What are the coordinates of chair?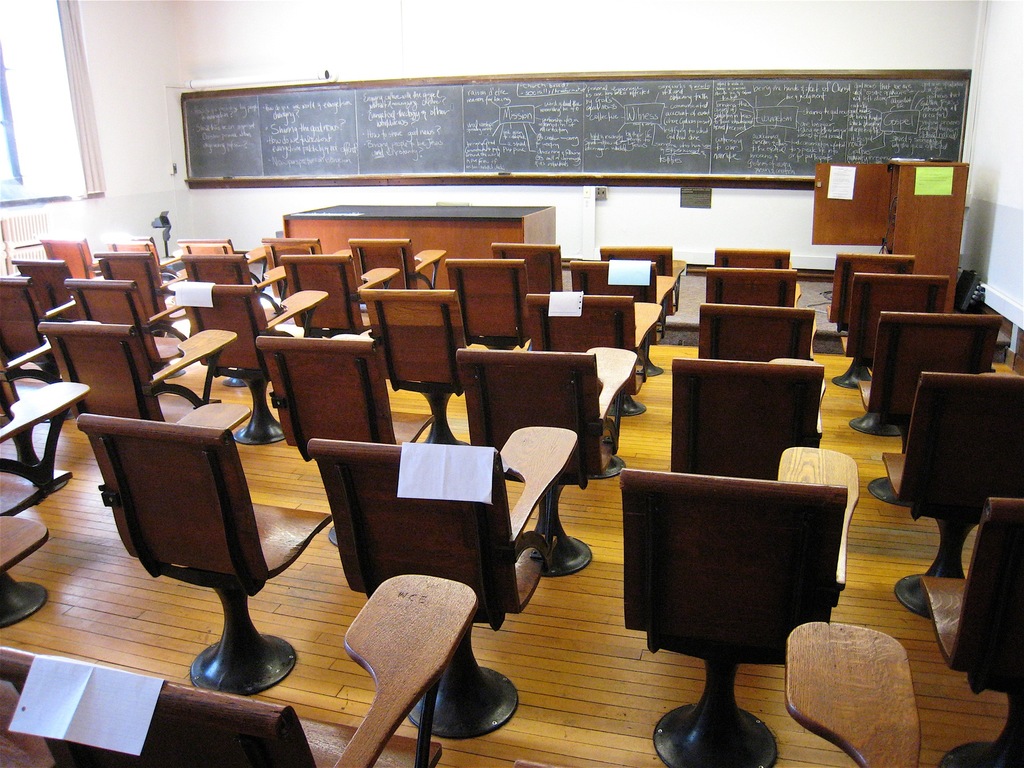
crop(916, 495, 1023, 767).
